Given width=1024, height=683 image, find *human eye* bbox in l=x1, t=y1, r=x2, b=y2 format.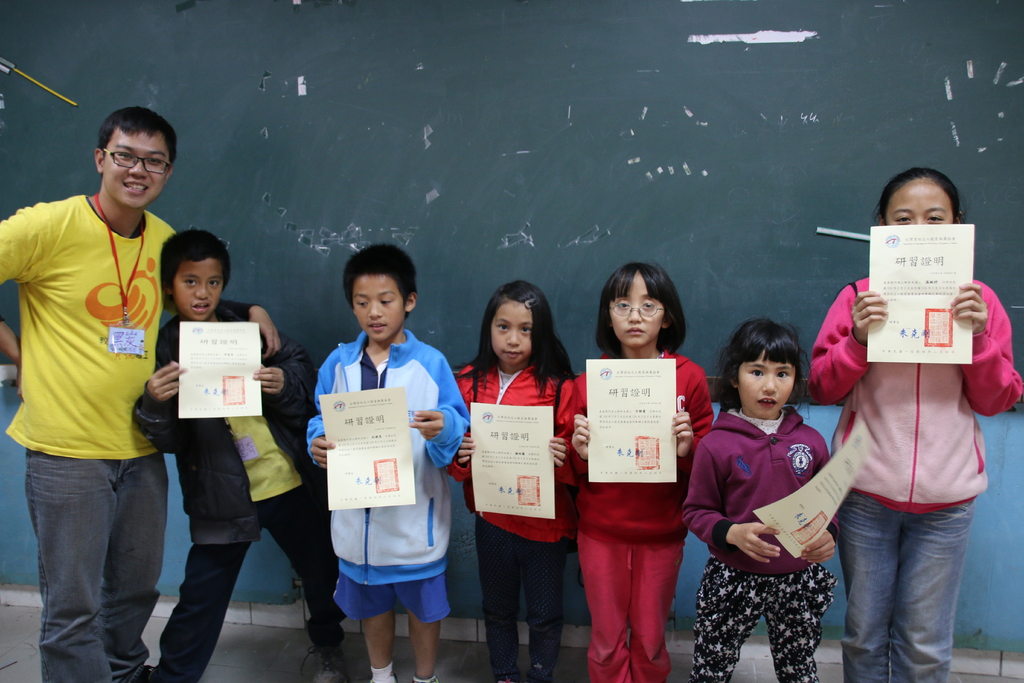
l=184, t=279, r=196, b=288.
